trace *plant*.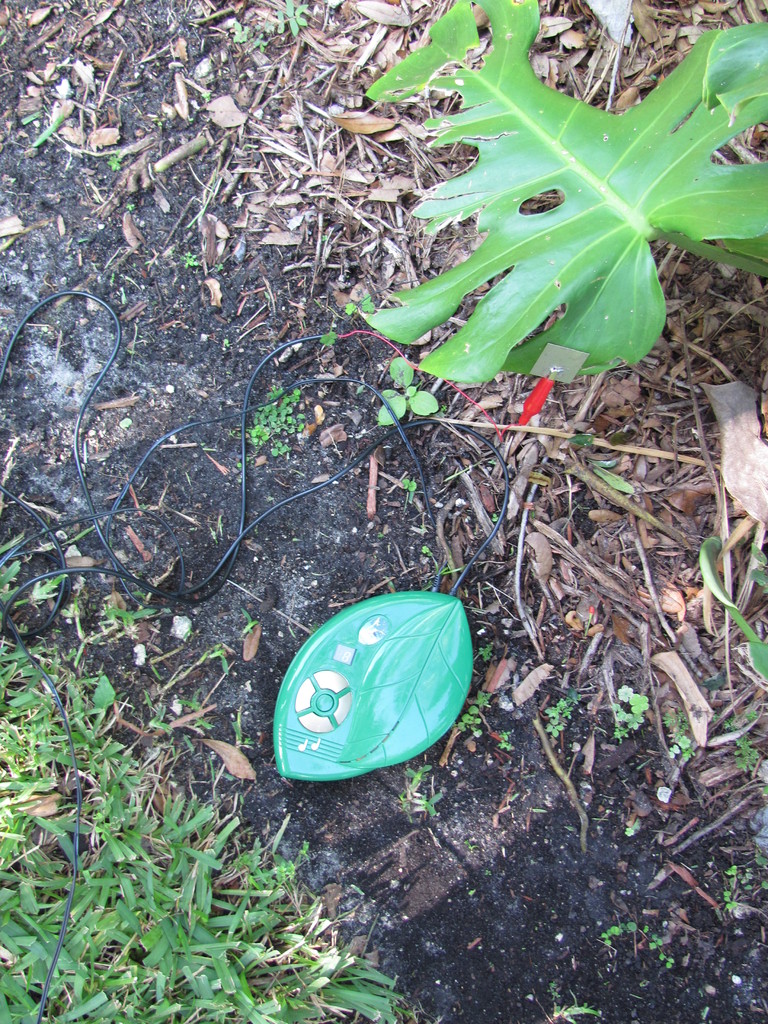
Traced to (419,554,466,591).
